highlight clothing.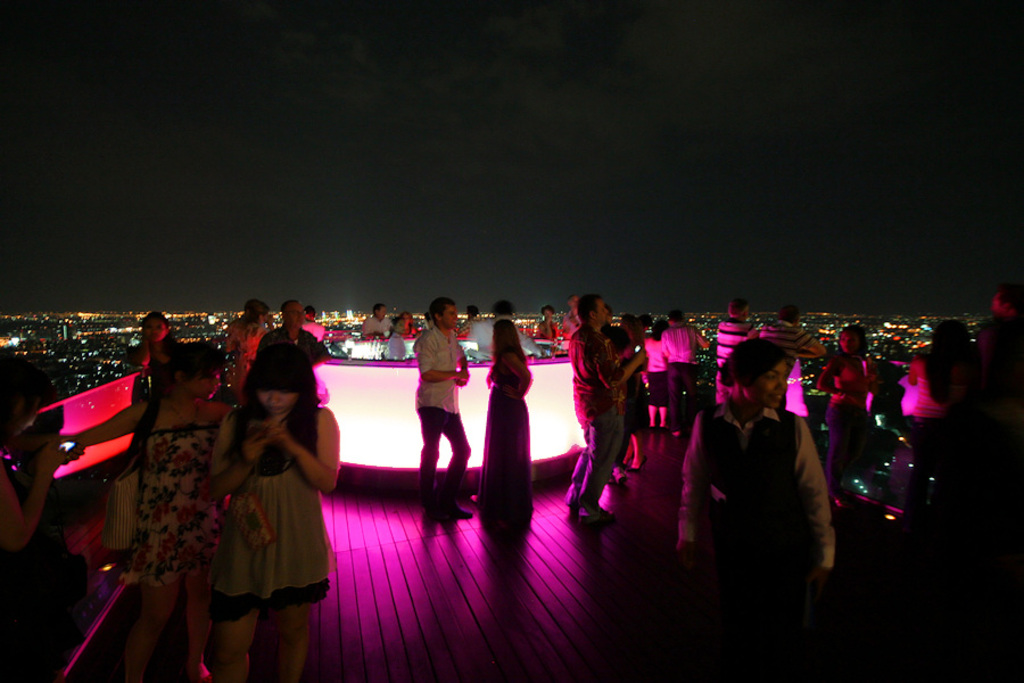
Highlighted region: (563,403,634,503).
